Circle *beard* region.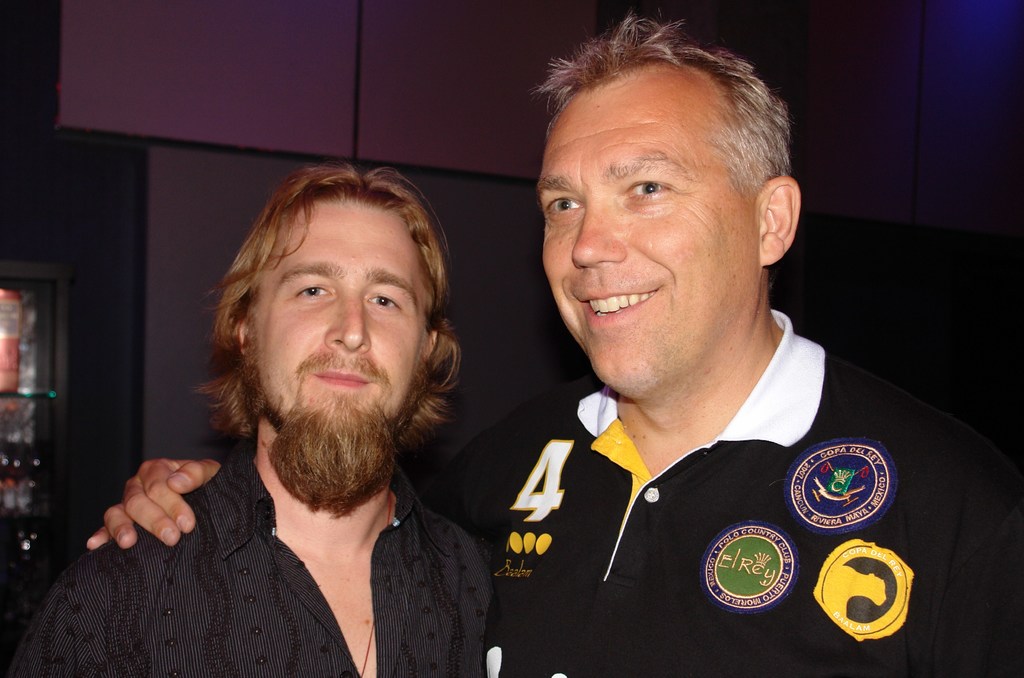
Region: 232:298:426:492.
